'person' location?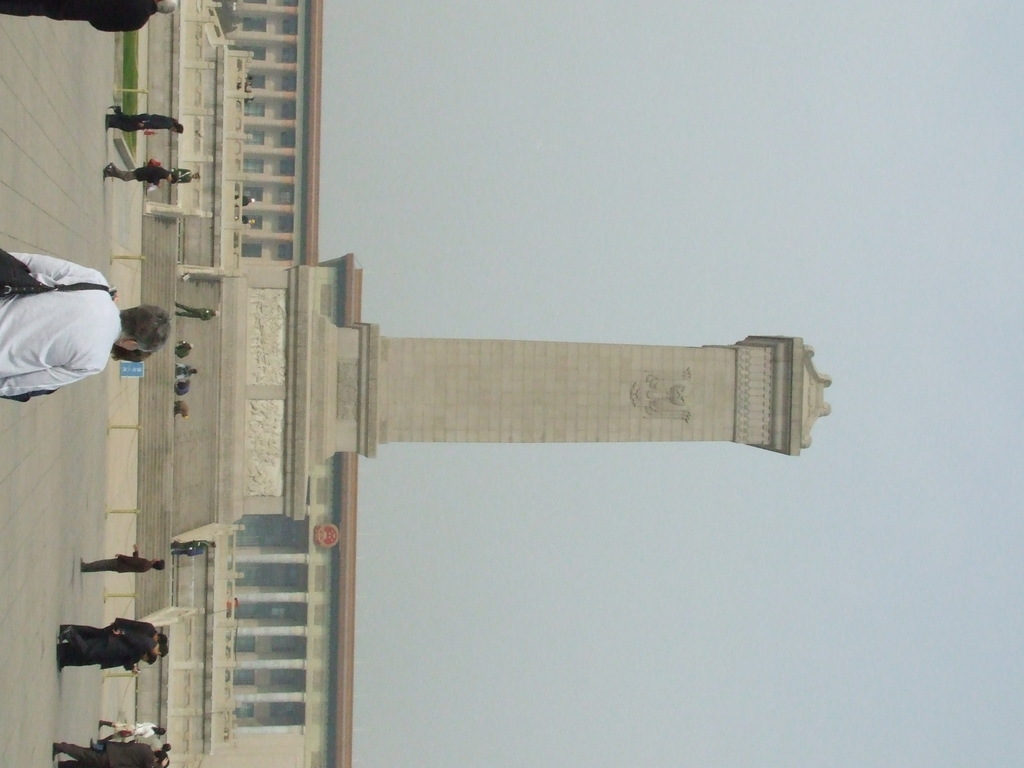
<box>178,397,188,420</box>
